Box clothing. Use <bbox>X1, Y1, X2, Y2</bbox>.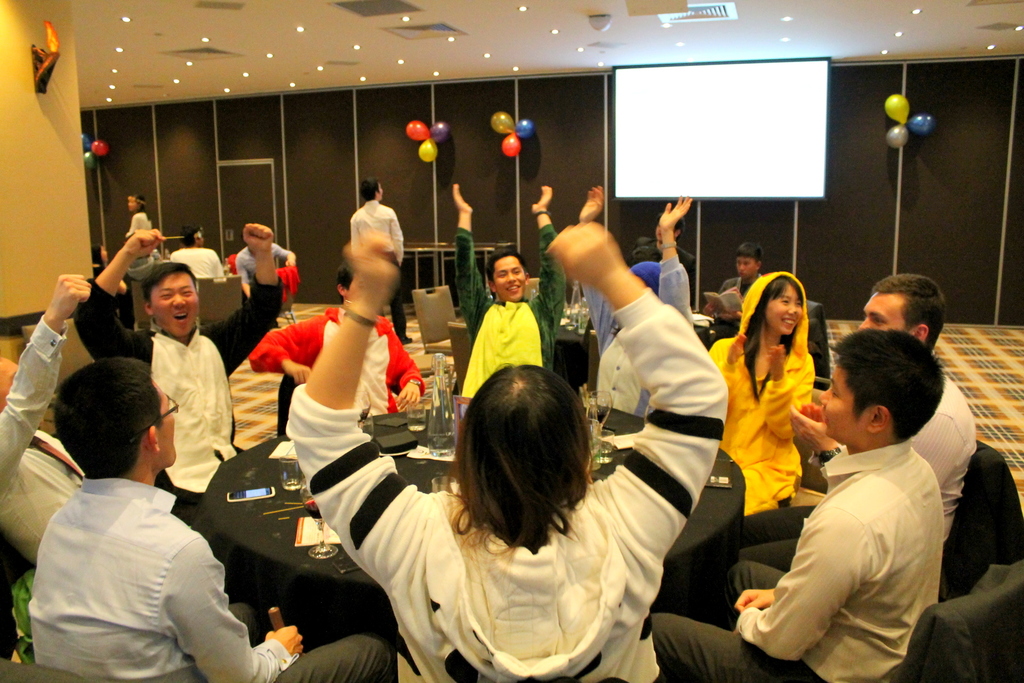
<bbox>251, 298, 427, 421</bbox>.
